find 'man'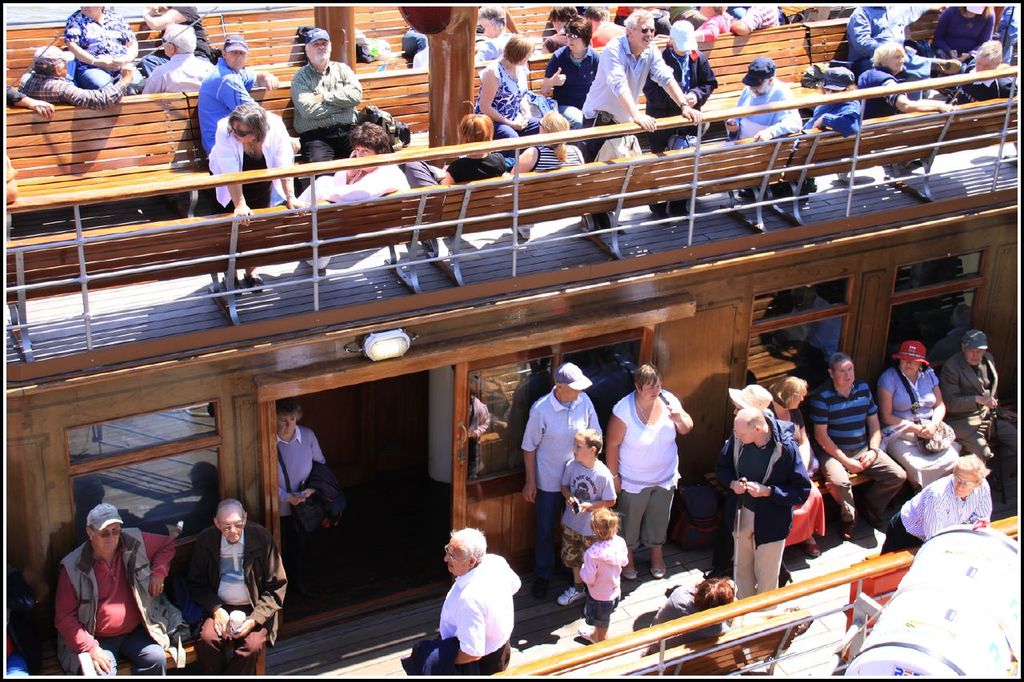
bbox=(576, 6, 704, 236)
